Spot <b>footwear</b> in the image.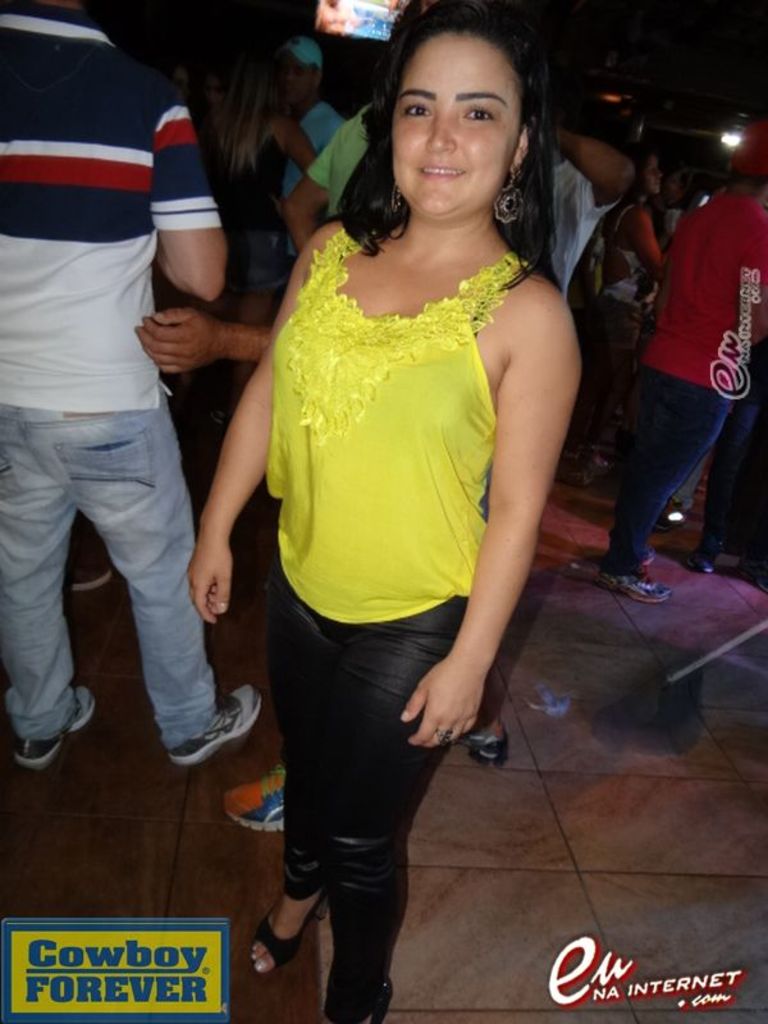
<b>footwear</b> found at BBox(13, 682, 100, 772).
